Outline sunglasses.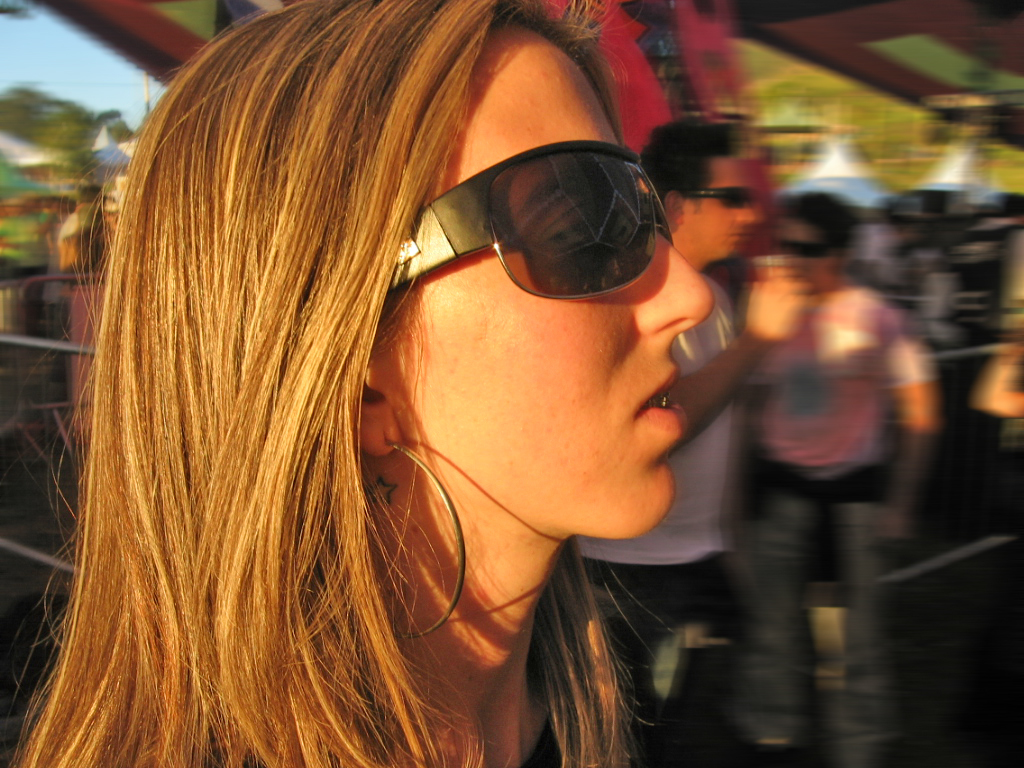
Outline: locate(390, 137, 672, 300).
